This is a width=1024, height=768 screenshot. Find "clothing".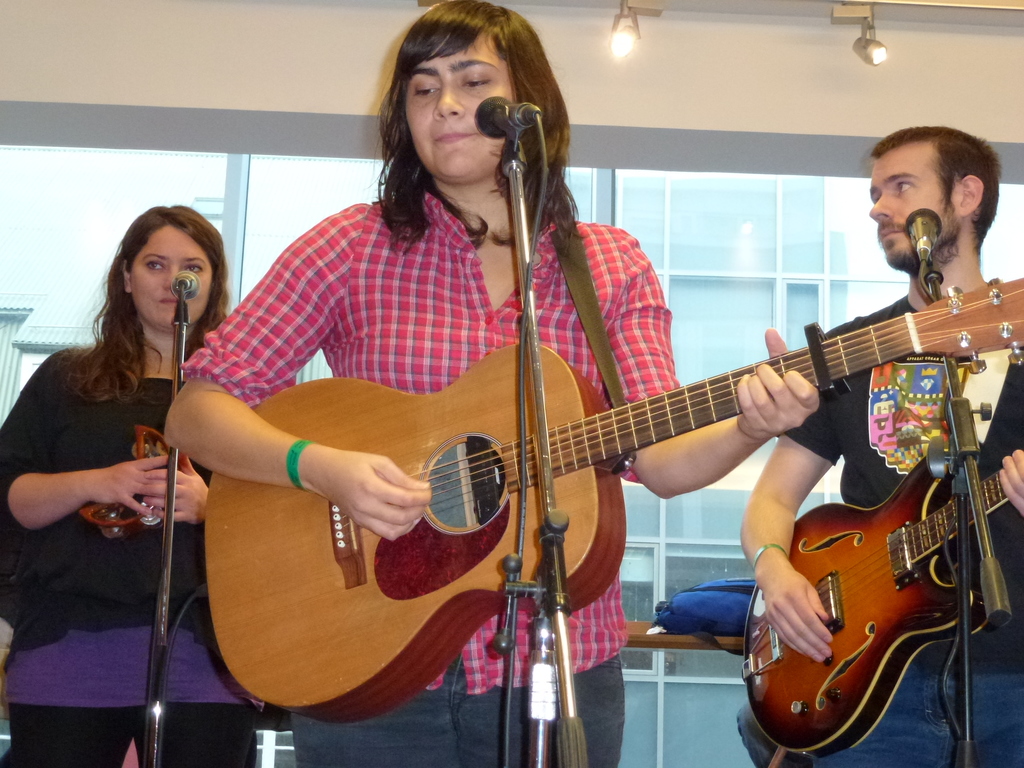
Bounding box: 190,192,673,760.
